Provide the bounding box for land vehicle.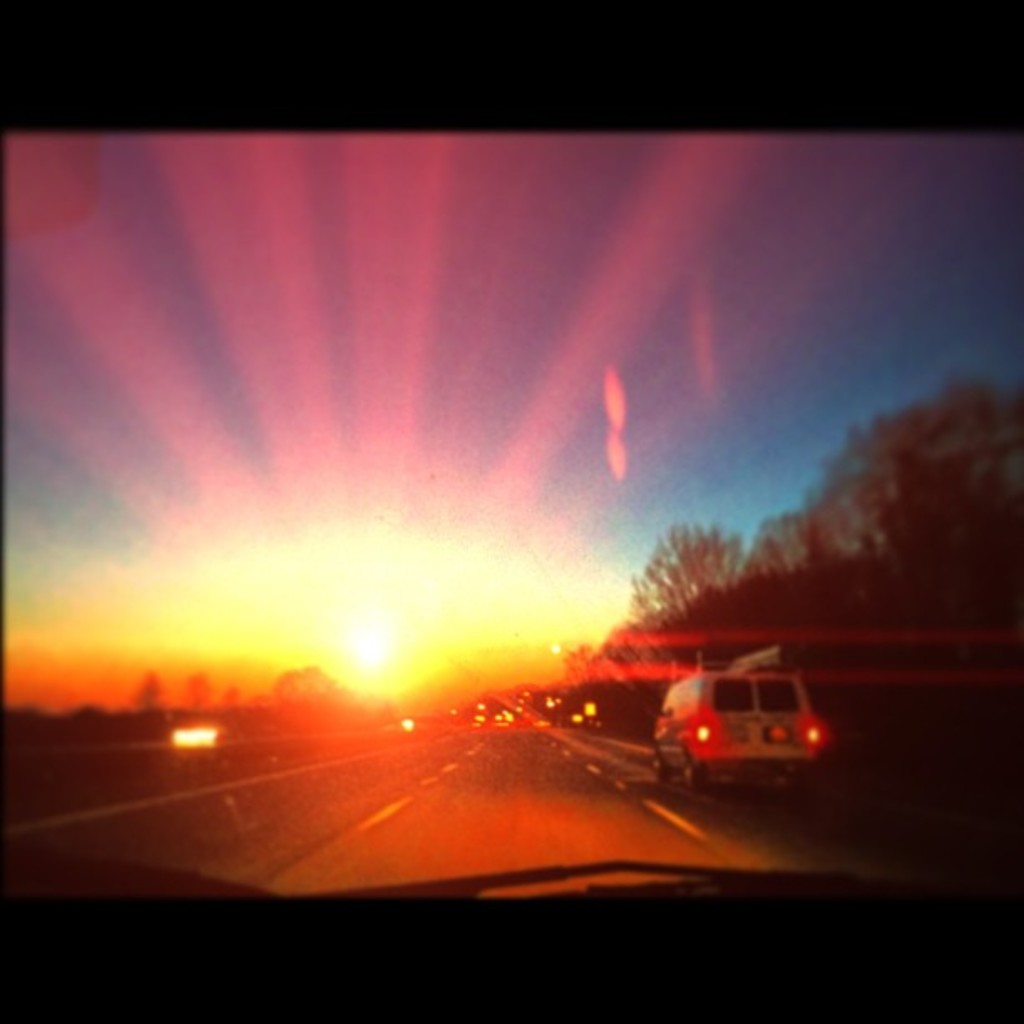
detection(7, 862, 1022, 1022).
